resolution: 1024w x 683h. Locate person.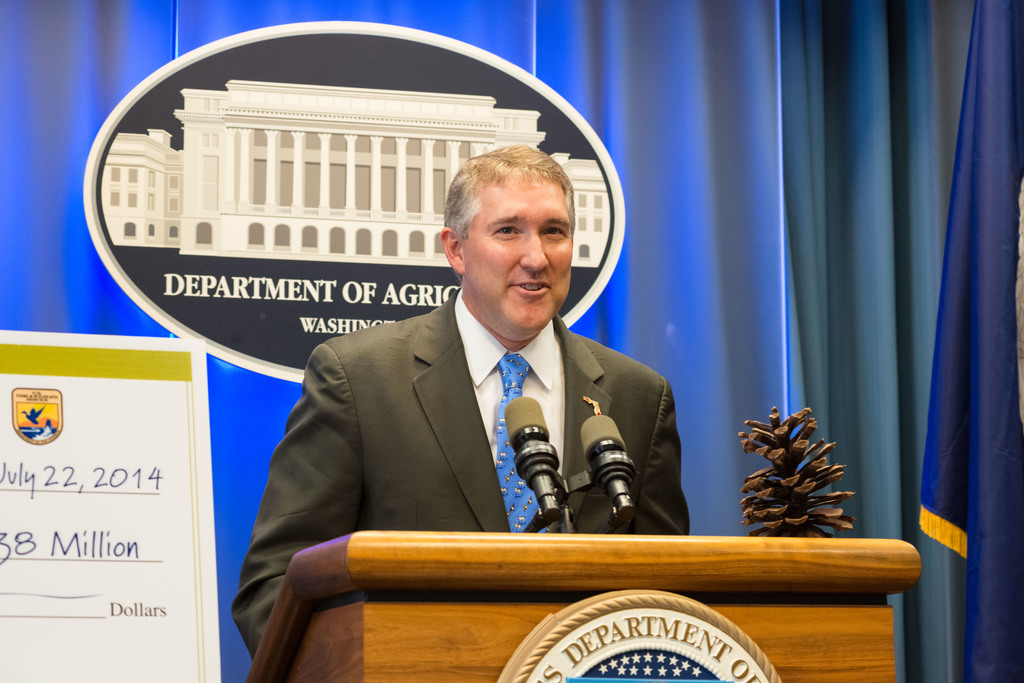
left=273, top=149, right=687, bottom=613.
